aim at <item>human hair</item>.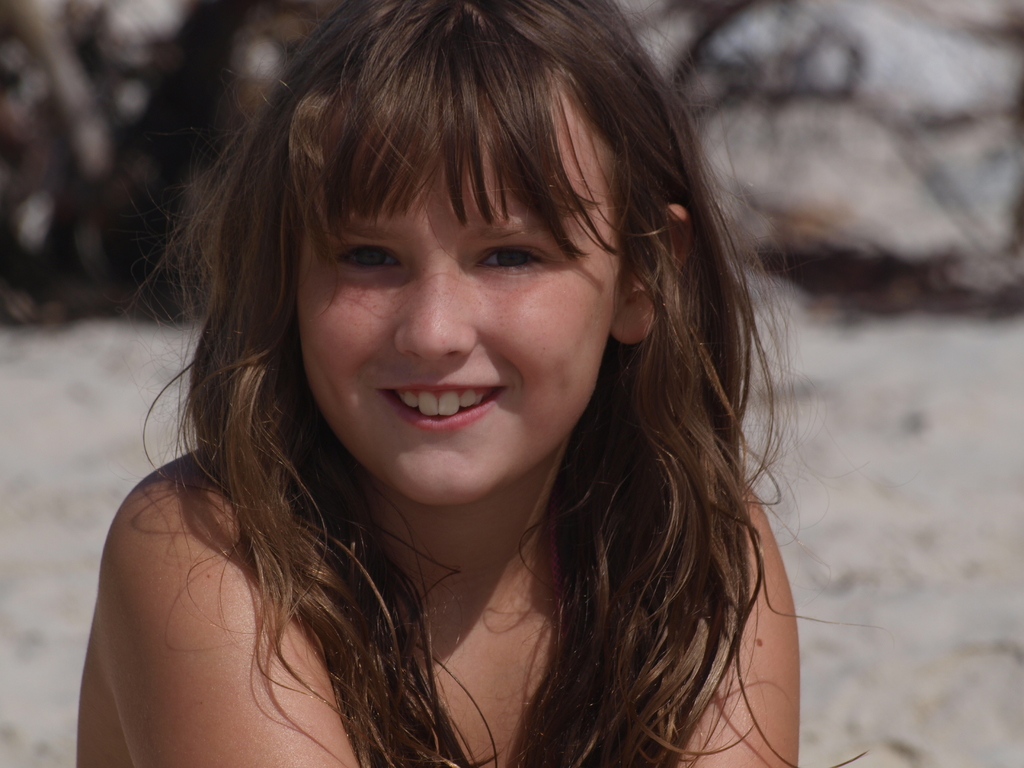
Aimed at bbox=[98, 0, 783, 738].
